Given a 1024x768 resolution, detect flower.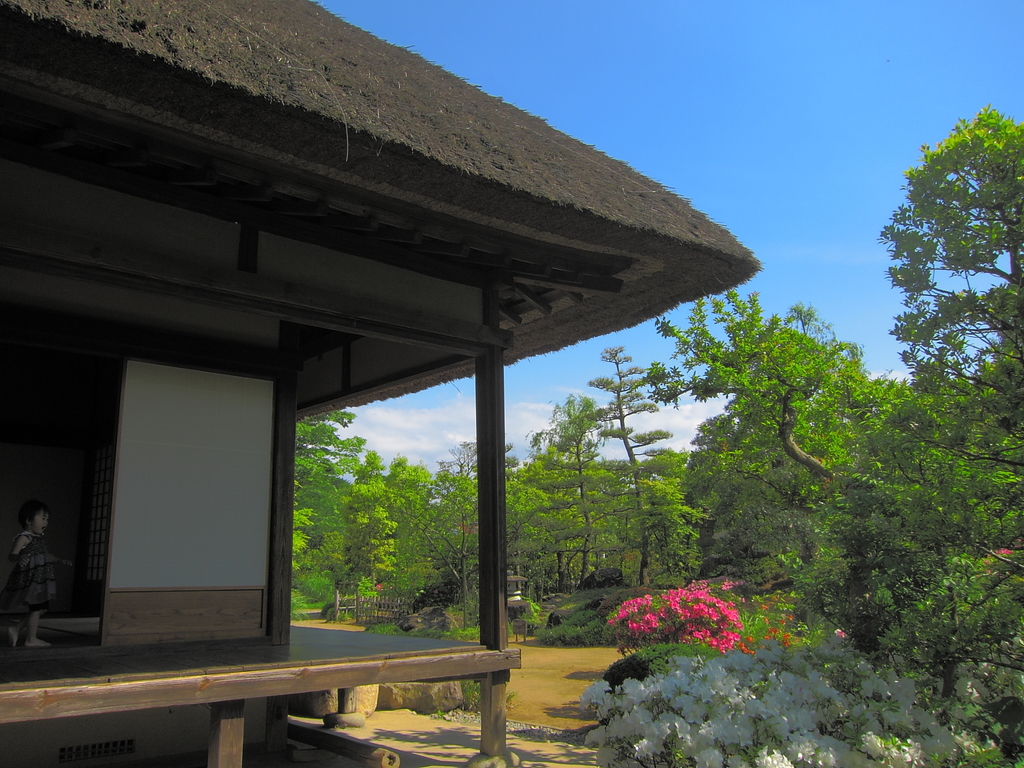
x1=781, y1=621, x2=785, y2=623.
